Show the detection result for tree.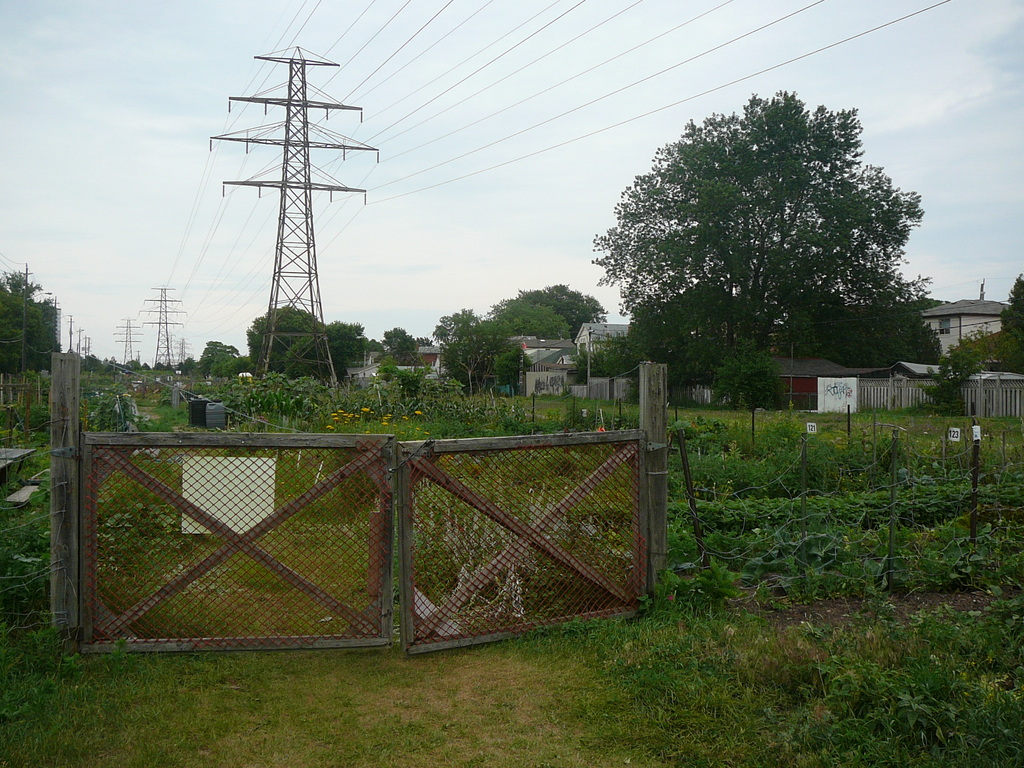
(x1=152, y1=364, x2=170, y2=372).
